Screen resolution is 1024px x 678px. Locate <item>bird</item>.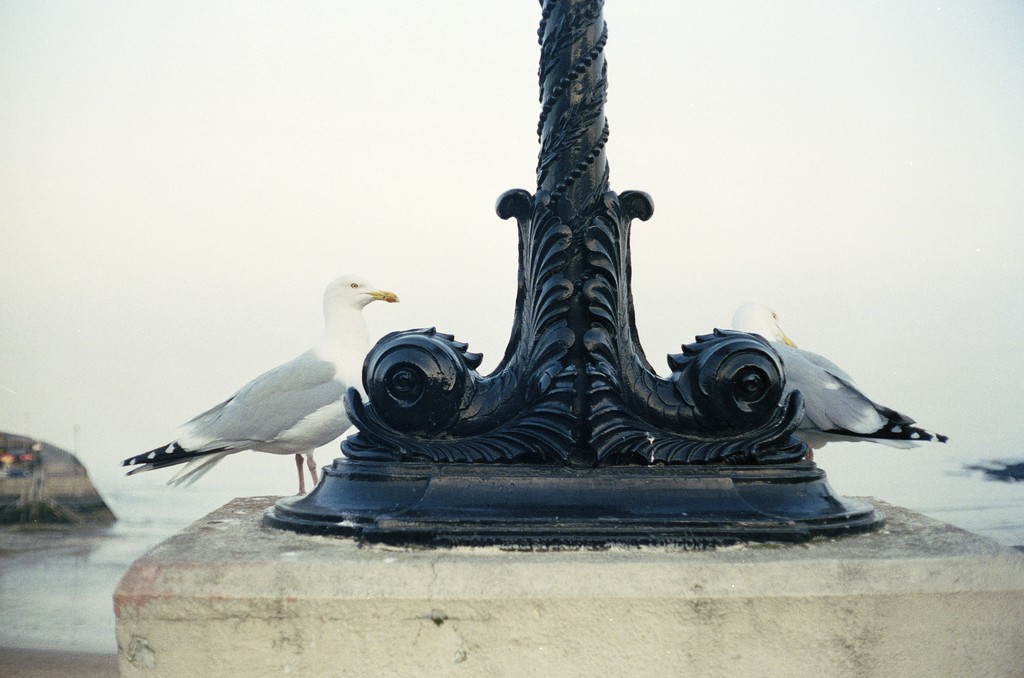
(left=730, top=294, right=955, bottom=442).
